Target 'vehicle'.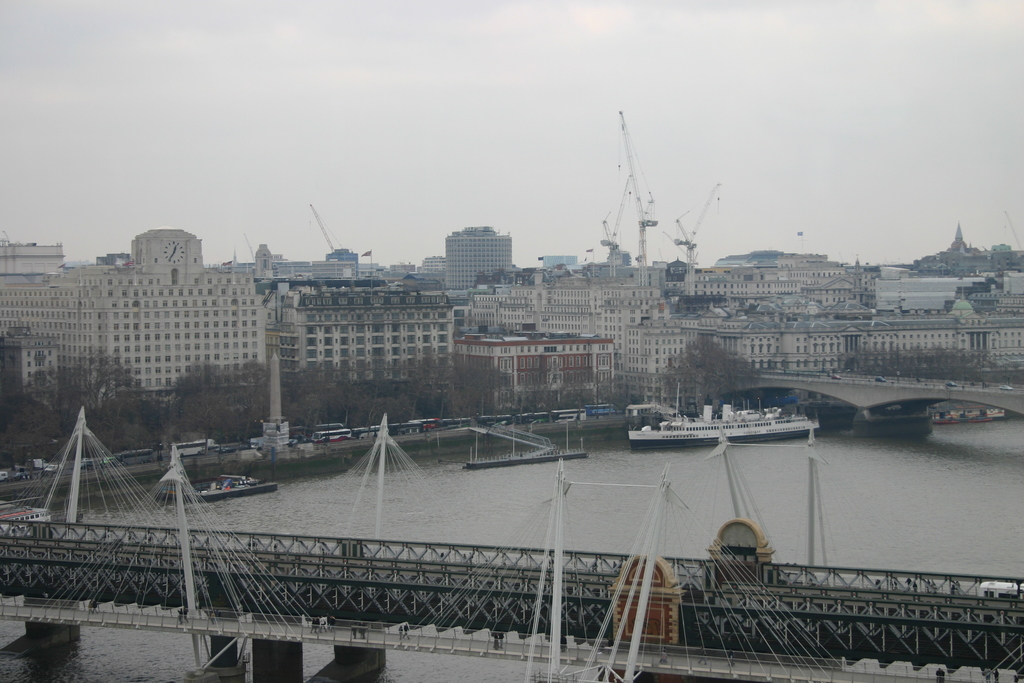
Target region: detection(0, 465, 11, 483).
